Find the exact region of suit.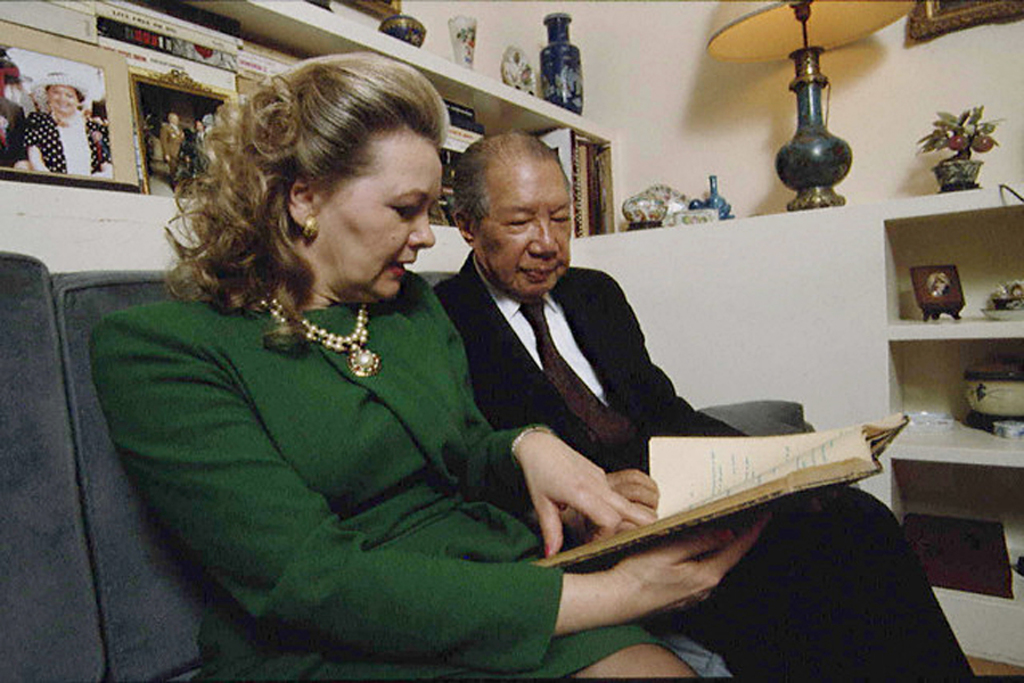
Exact region: (x1=432, y1=261, x2=976, y2=682).
